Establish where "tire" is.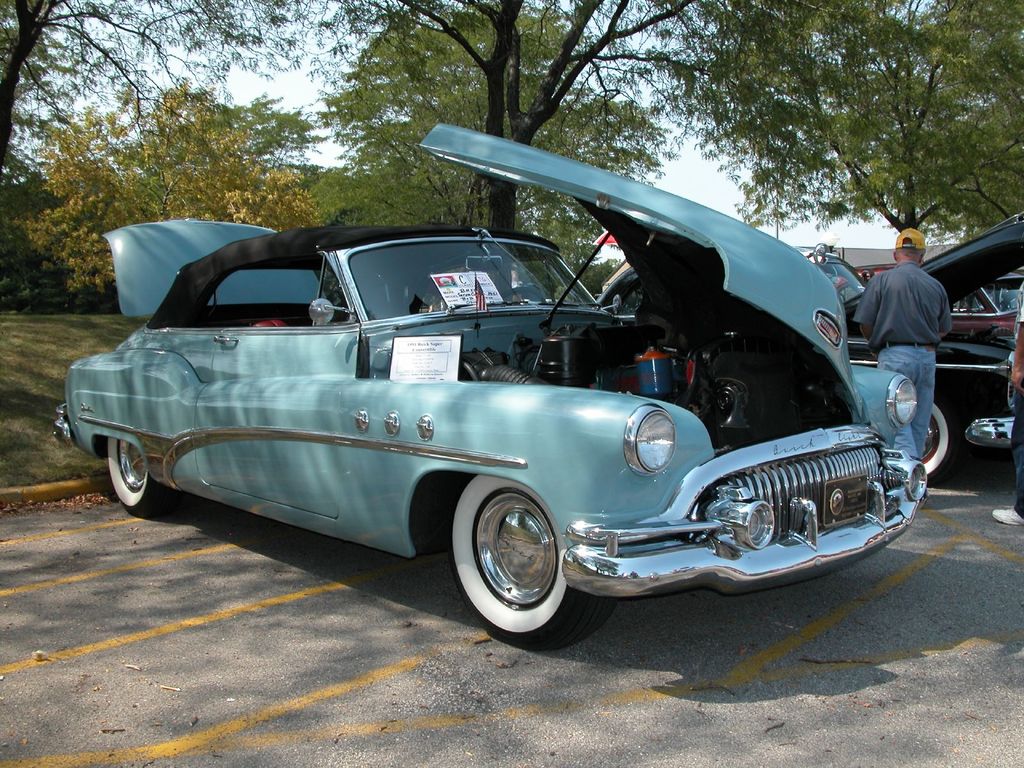
Established at 108:434:173:515.
